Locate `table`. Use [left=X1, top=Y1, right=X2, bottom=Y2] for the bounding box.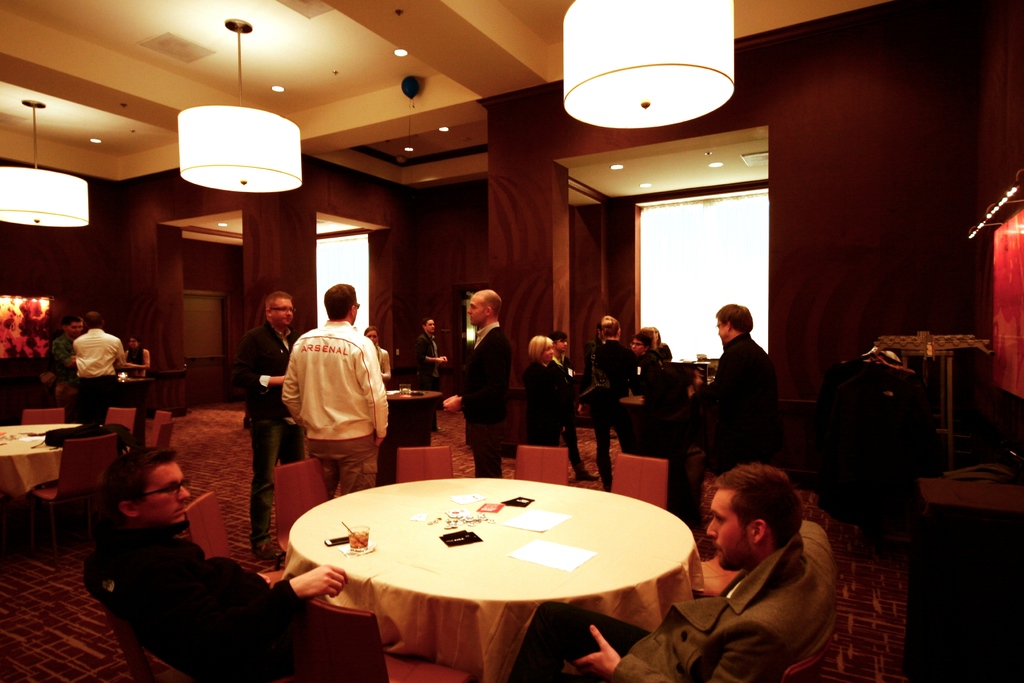
[left=381, top=386, right=435, bottom=486].
